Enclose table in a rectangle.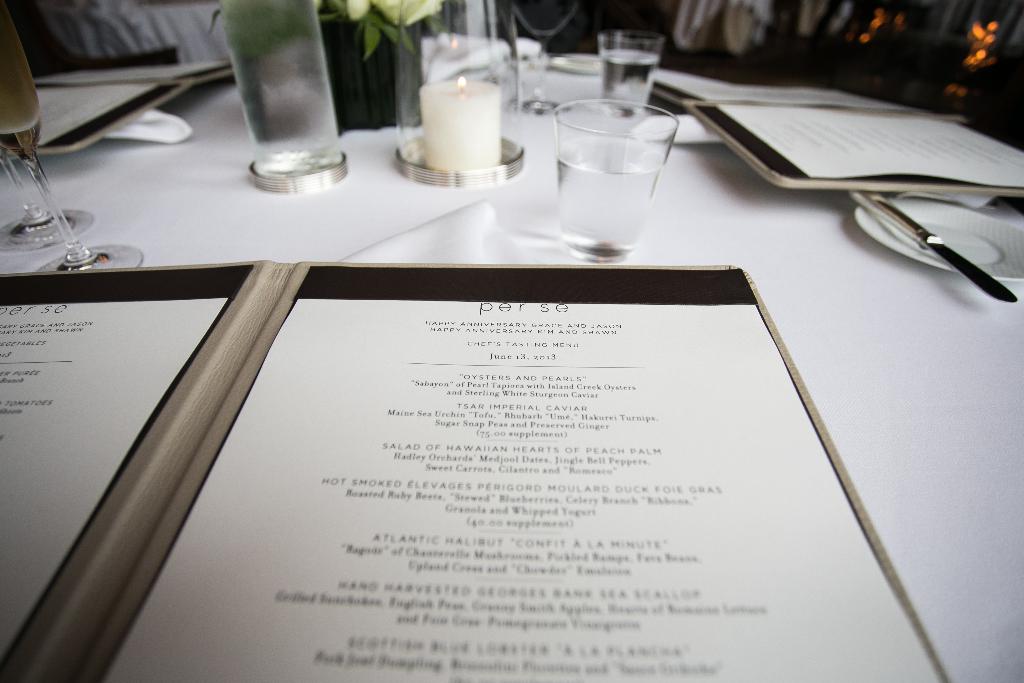
[left=0, top=42, right=1023, bottom=682].
